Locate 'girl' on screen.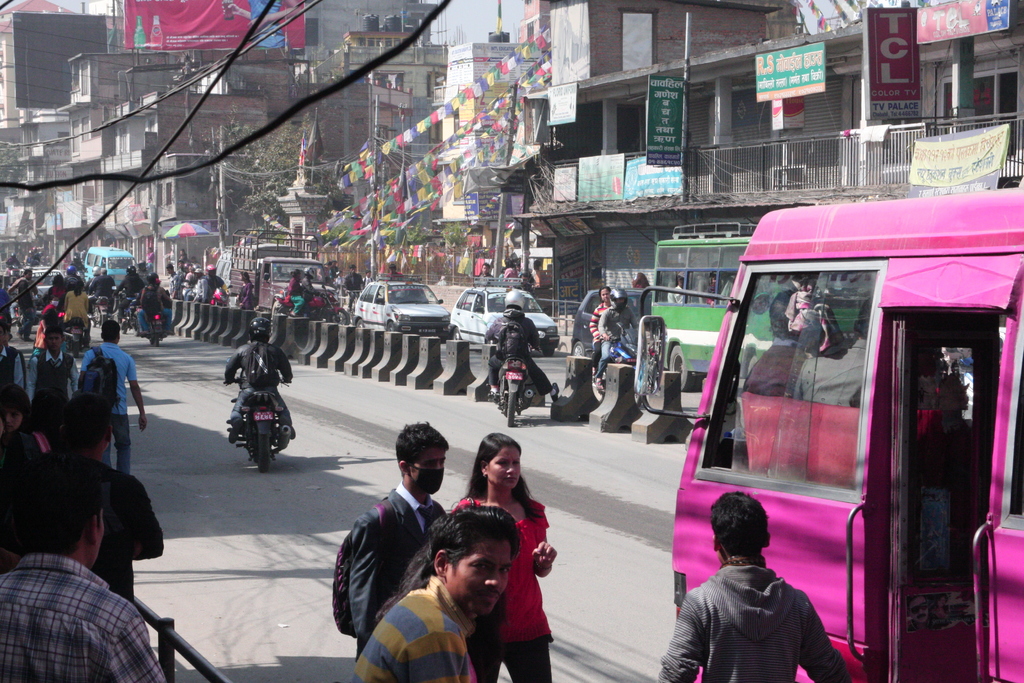
On screen at bbox=(0, 381, 28, 457).
